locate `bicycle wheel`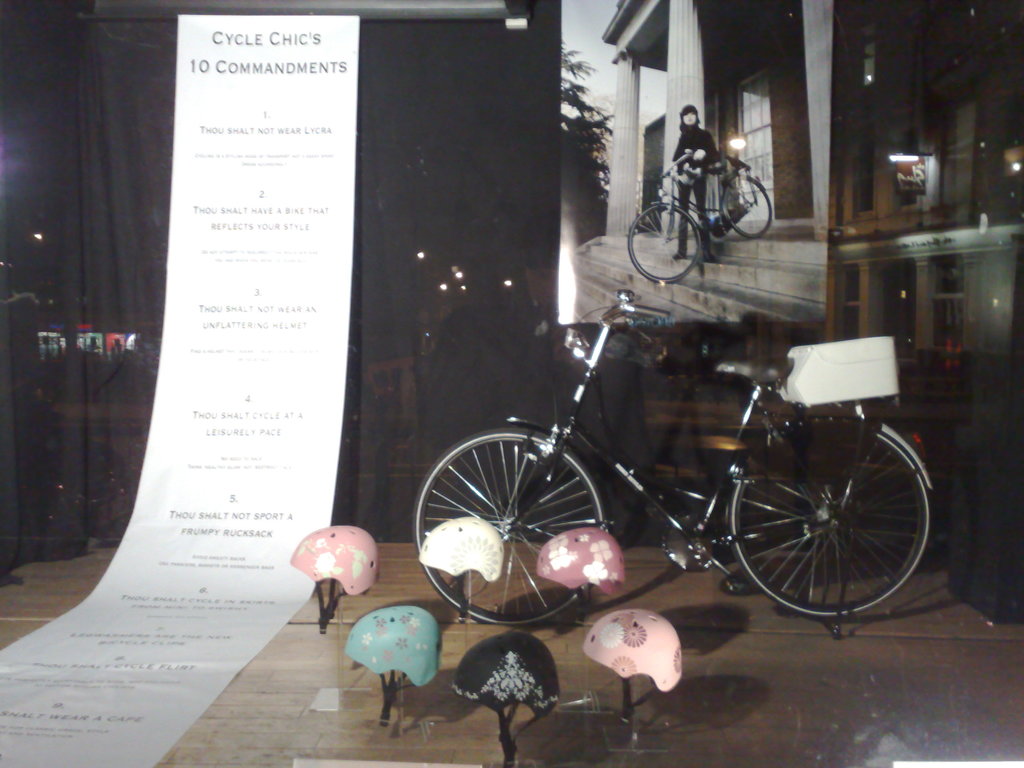
(724, 414, 937, 620)
